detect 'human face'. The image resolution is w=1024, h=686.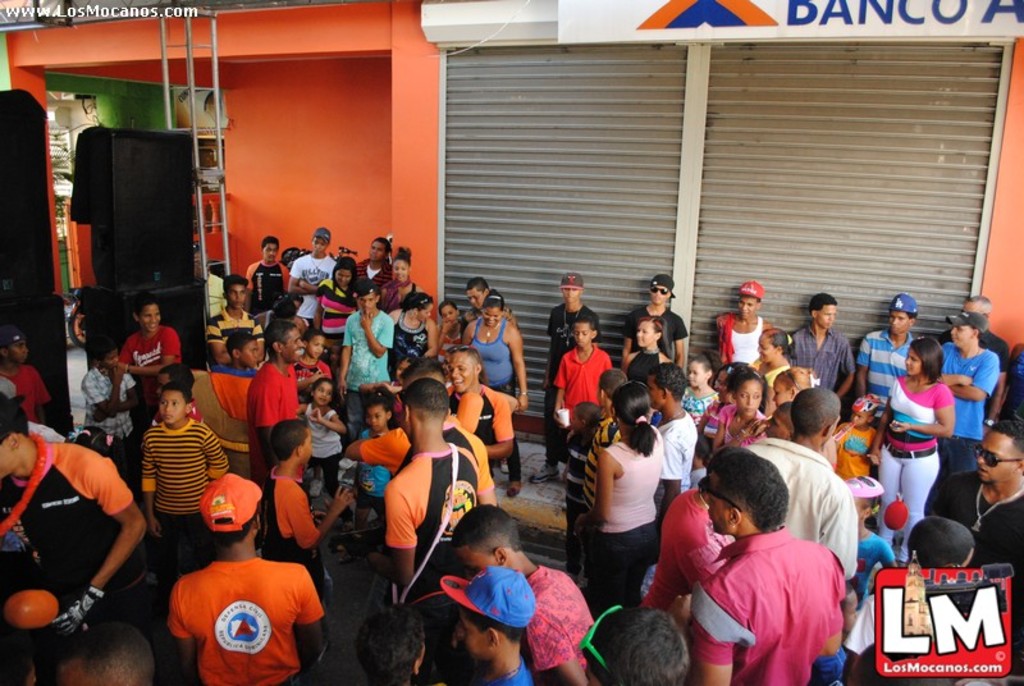
<box>713,370,727,404</box>.
